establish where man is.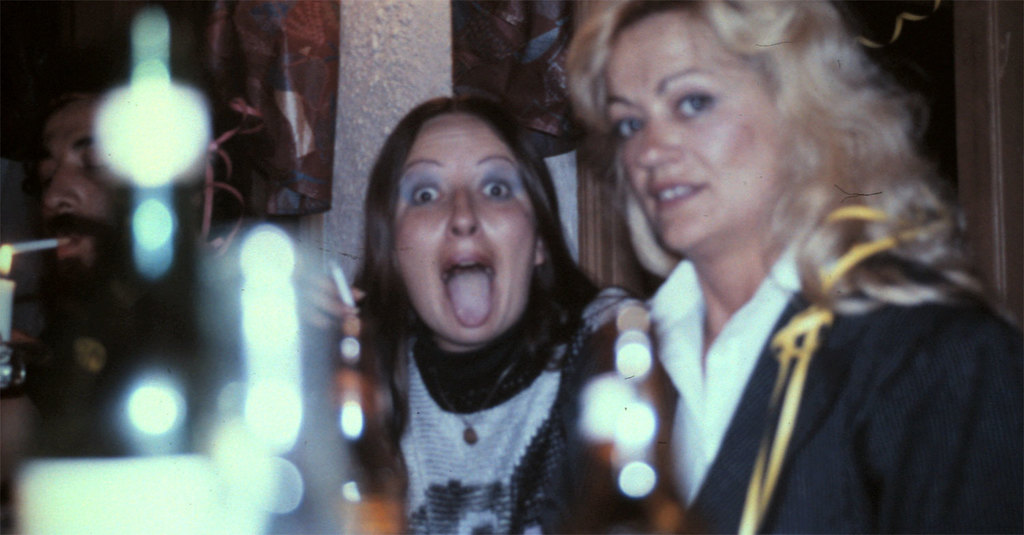
Established at <bbox>0, 93, 199, 461</bbox>.
